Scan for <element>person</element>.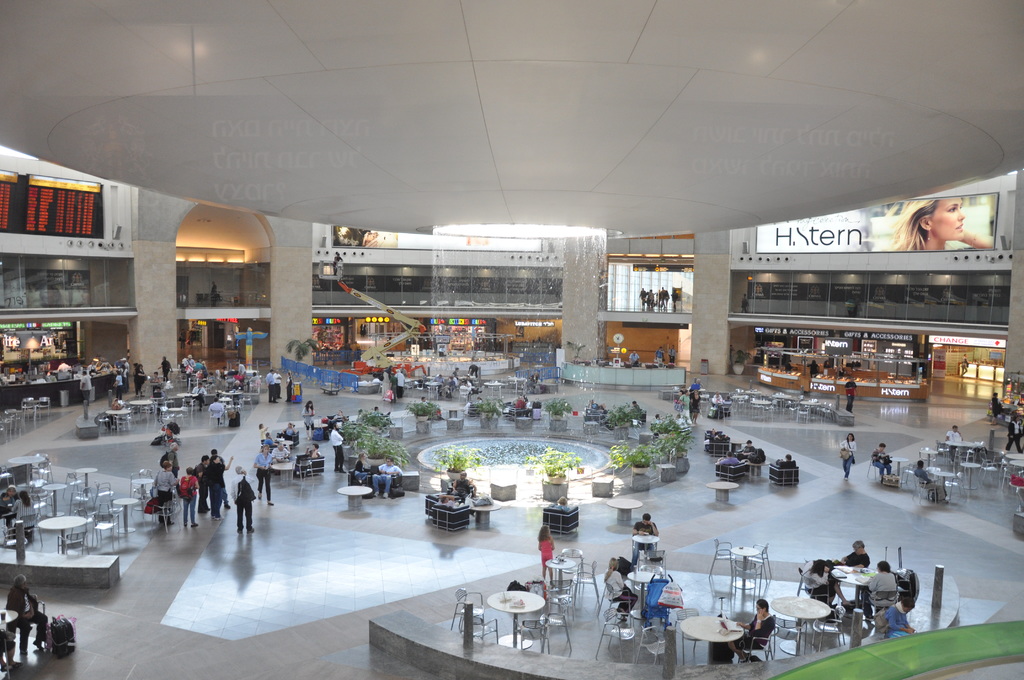
Scan result: box(536, 524, 555, 582).
